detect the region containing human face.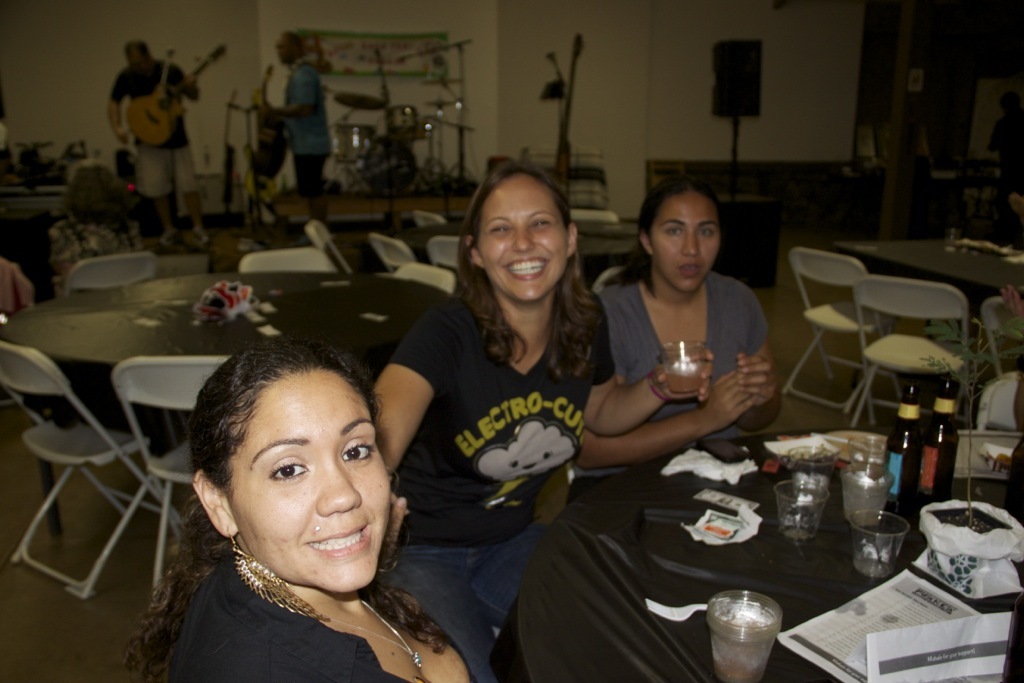
select_region(275, 32, 291, 64).
